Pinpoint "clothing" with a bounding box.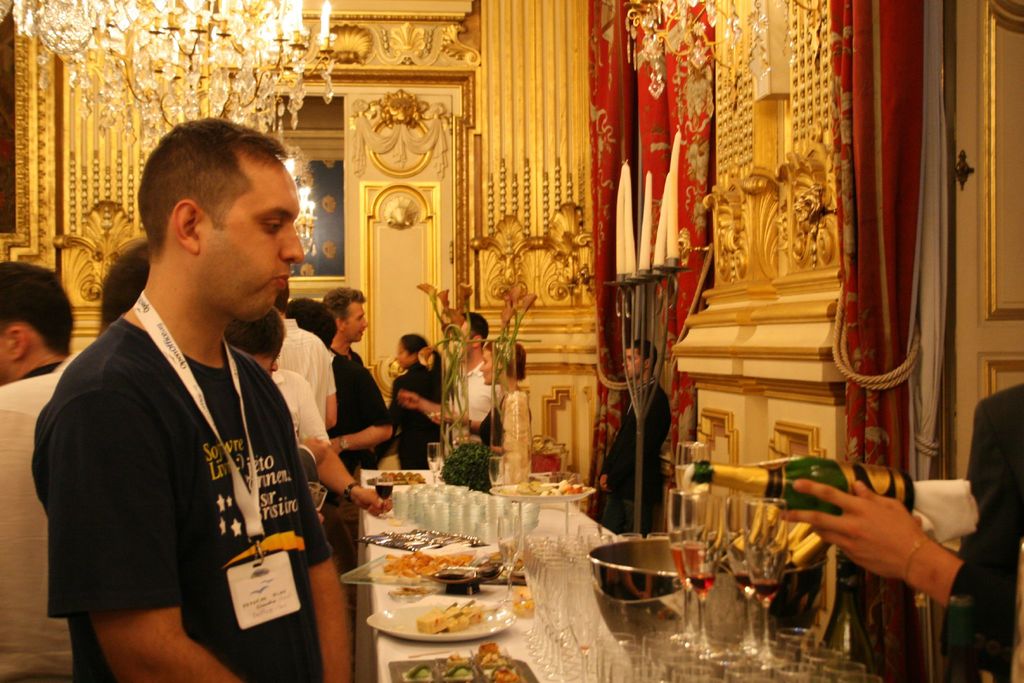
(52,271,325,682).
